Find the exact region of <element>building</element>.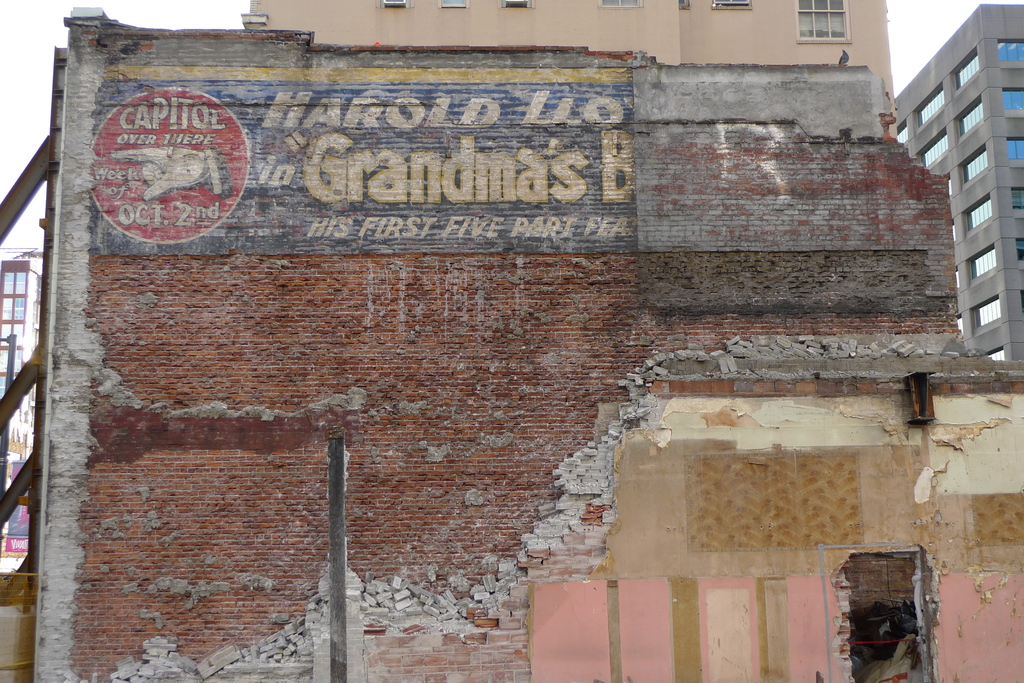
Exact region: x1=0, y1=253, x2=44, y2=590.
